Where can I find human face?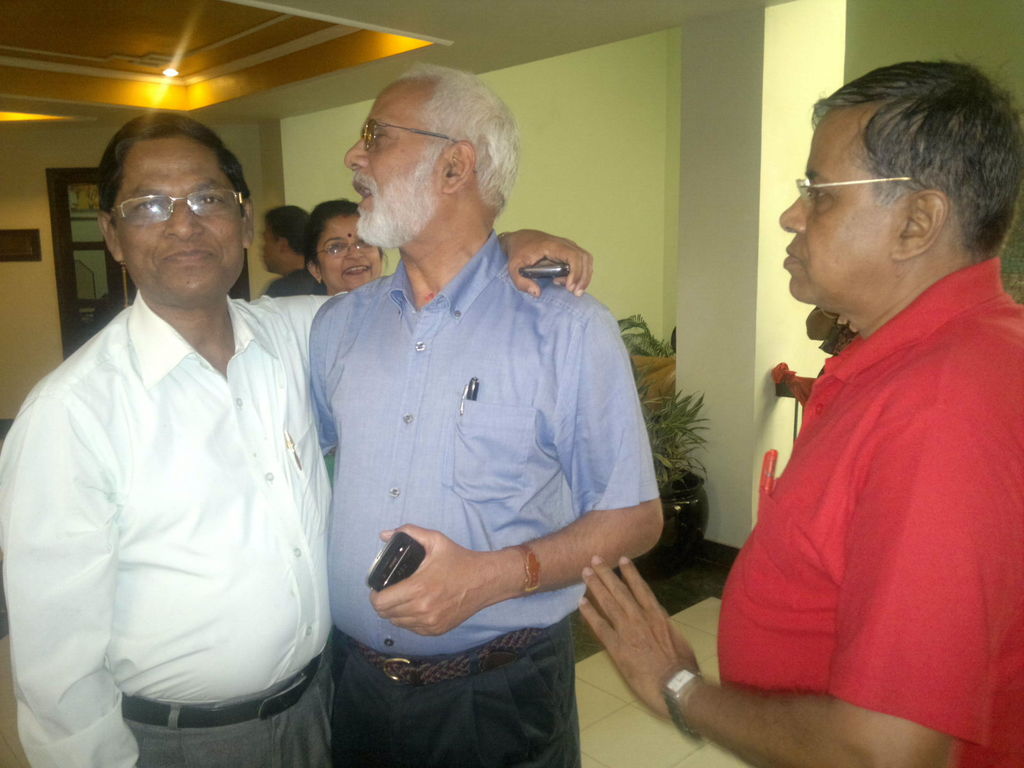
You can find it at {"x1": 314, "y1": 213, "x2": 384, "y2": 296}.
